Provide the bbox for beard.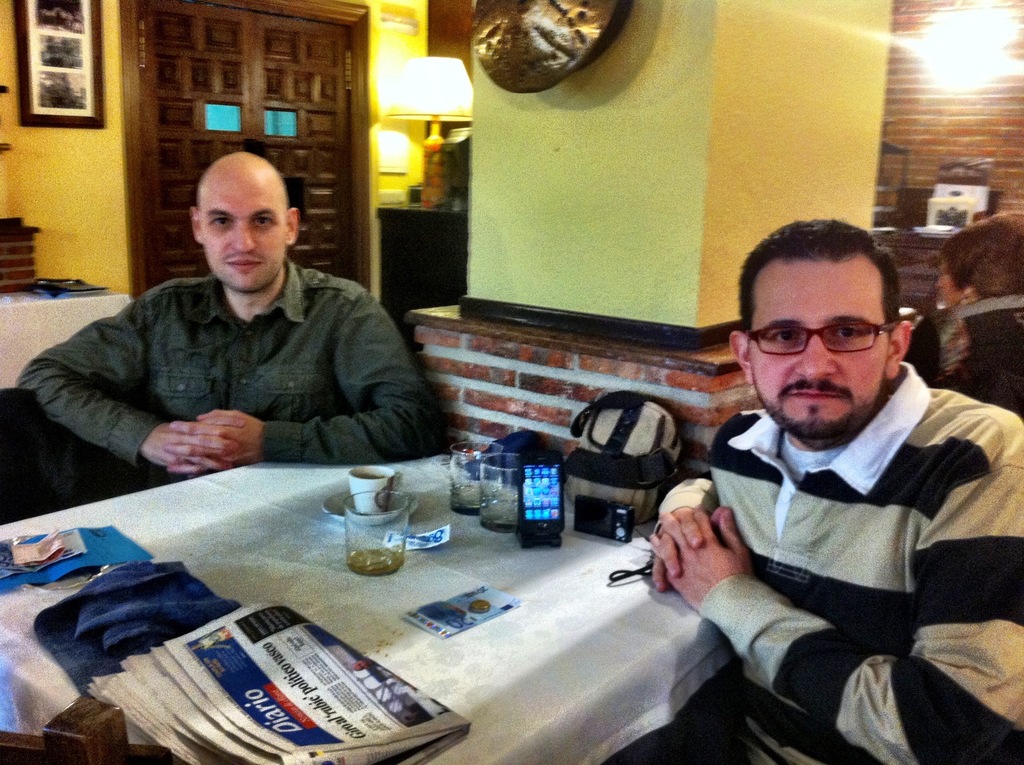
[left=749, top=369, right=883, bottom=444].
